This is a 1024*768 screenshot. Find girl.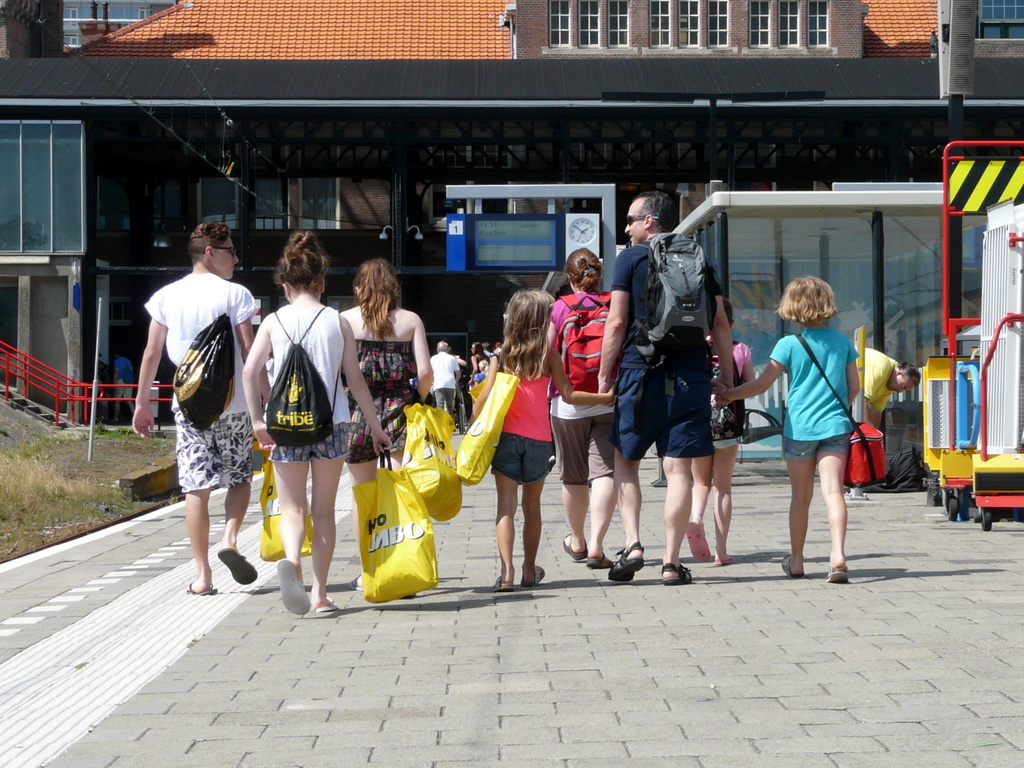
Bounding box: {"left": 468, "top": 287, "right": 617, "bottom": 588}.
